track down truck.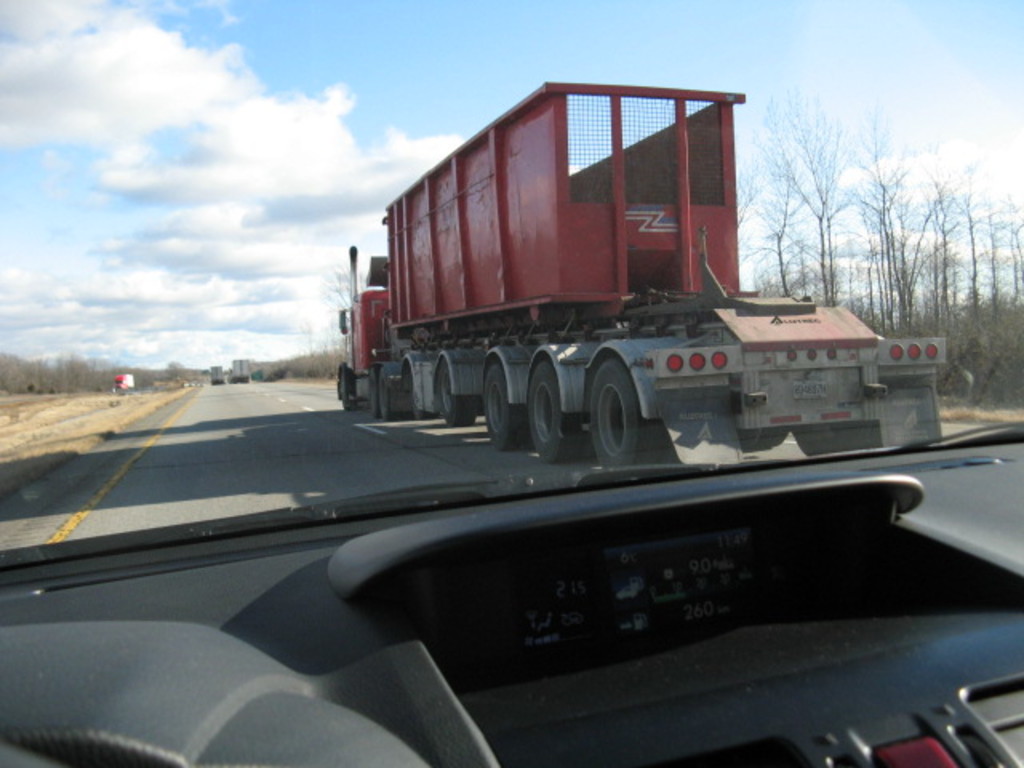
Tracked to [234, 362, 250, 386].
